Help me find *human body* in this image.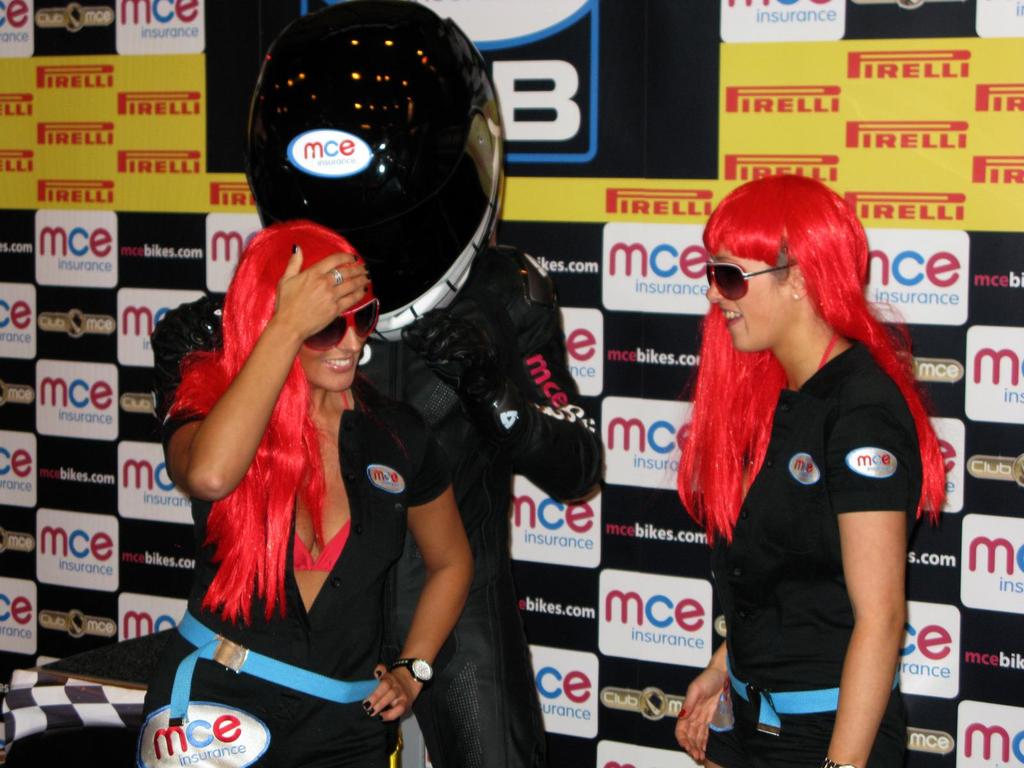
Found it: BBox(677, 172, 944, 767).
